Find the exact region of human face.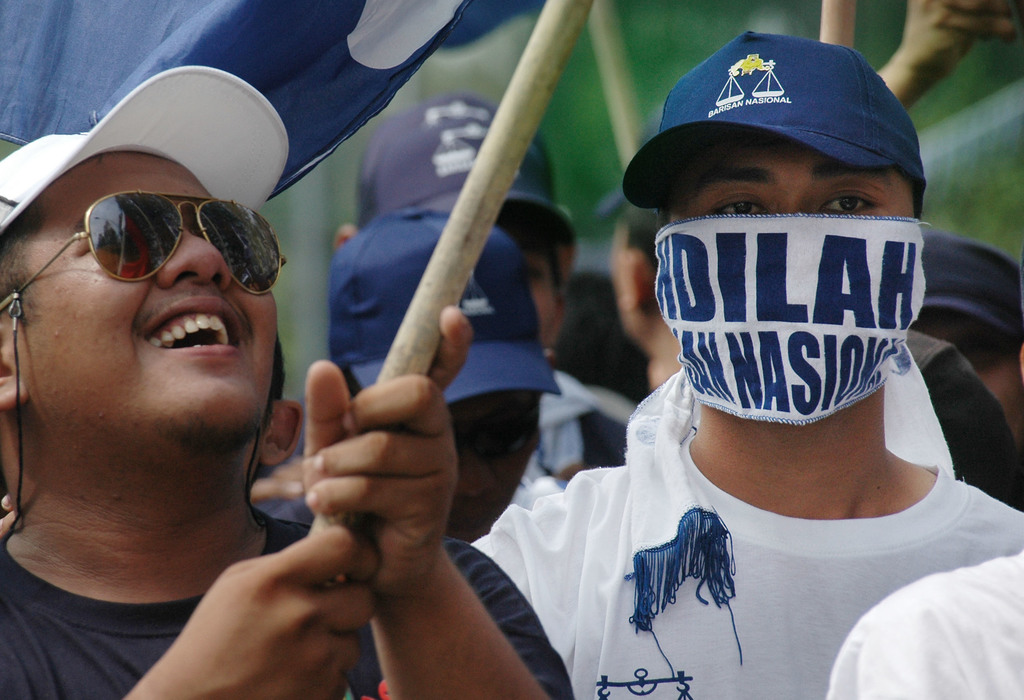
Exact region: [left=656, top=130, right=918, bottom=220].
